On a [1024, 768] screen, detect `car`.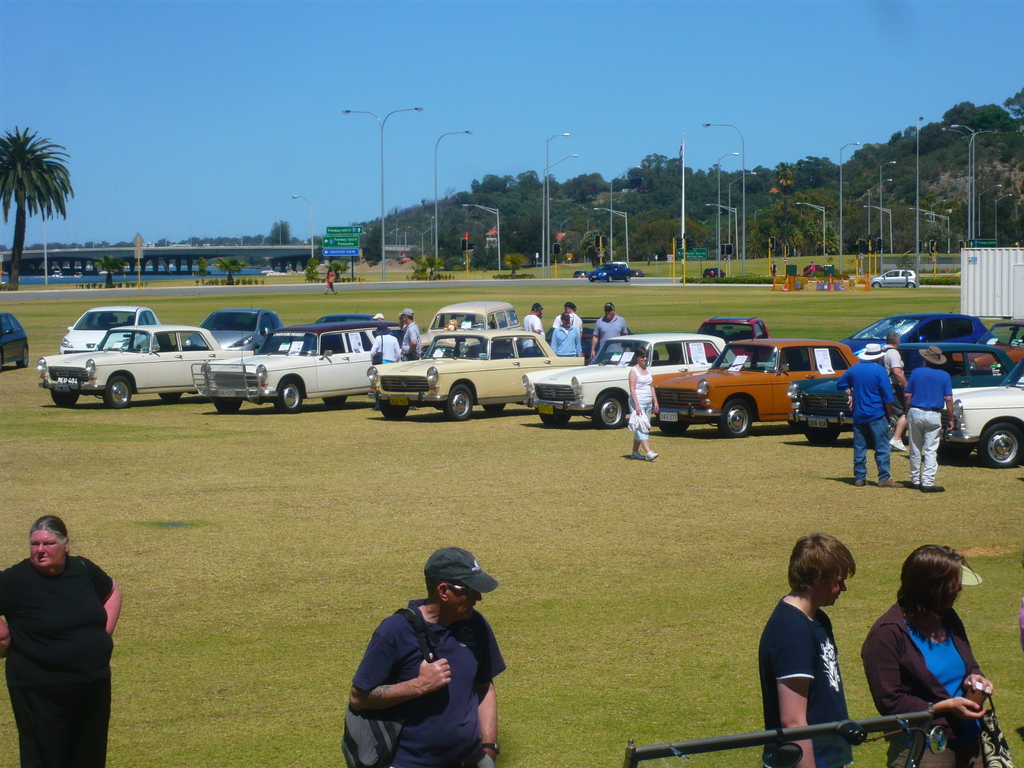
Rect(0, 317, 32, 378).
